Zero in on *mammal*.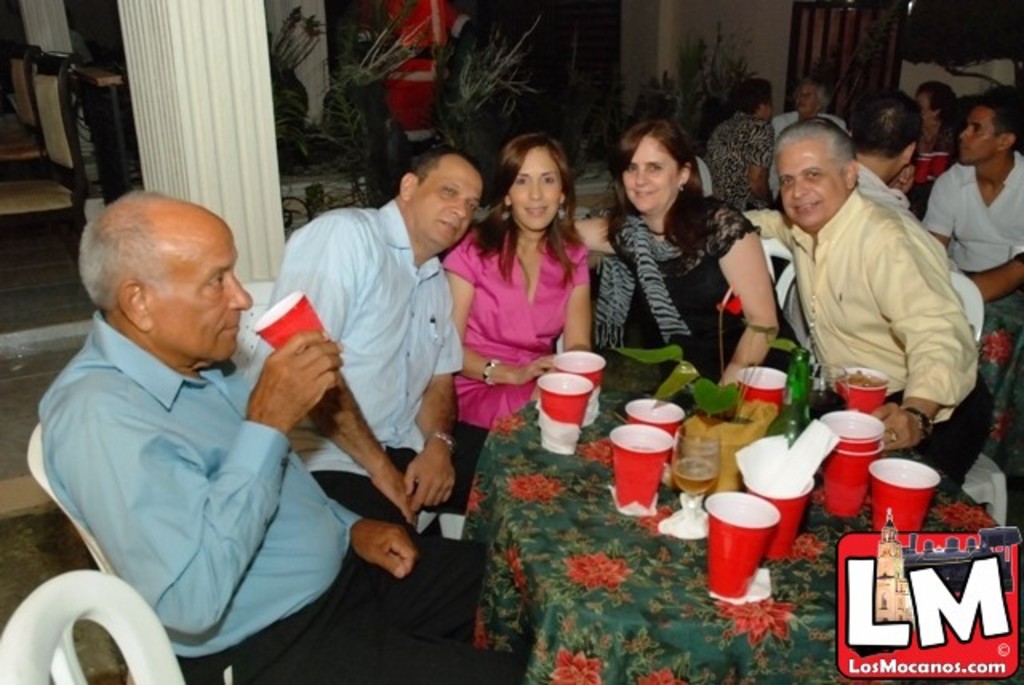
Zeroed in: bbox=(435, 131, 594, 435).
